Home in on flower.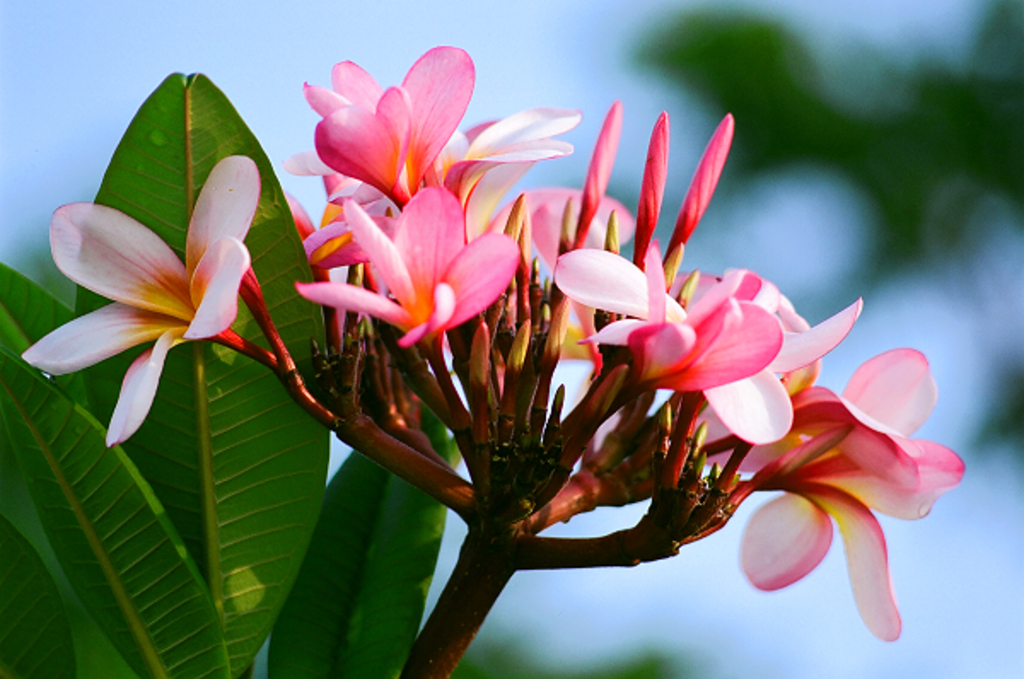
Homed in at 17:154:263:449.
